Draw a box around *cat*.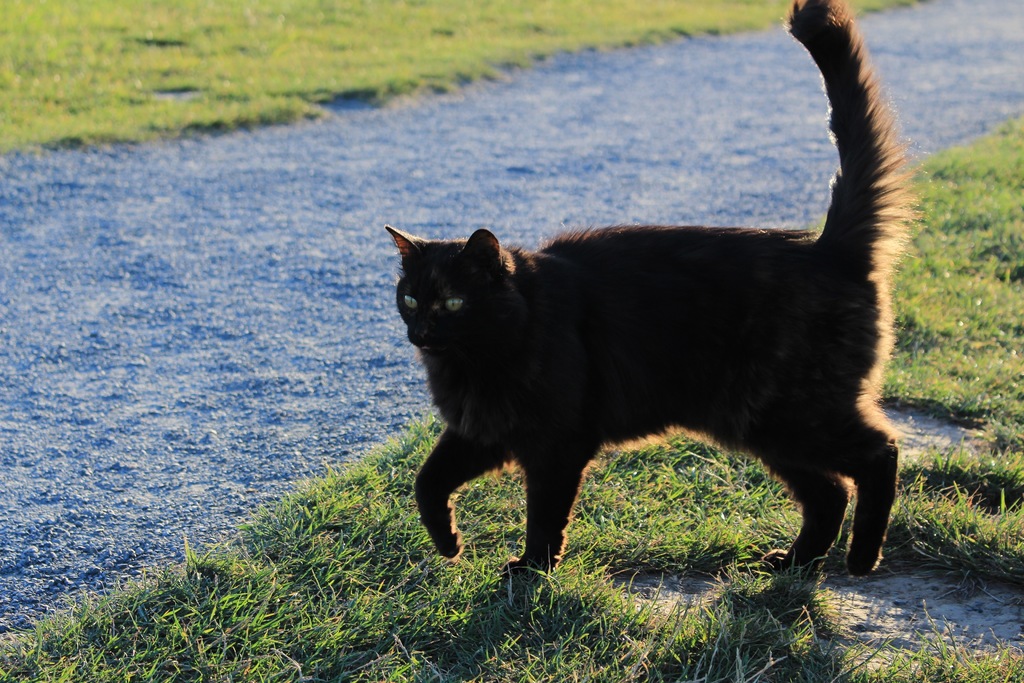
locate(385, 1, 926, 577).
